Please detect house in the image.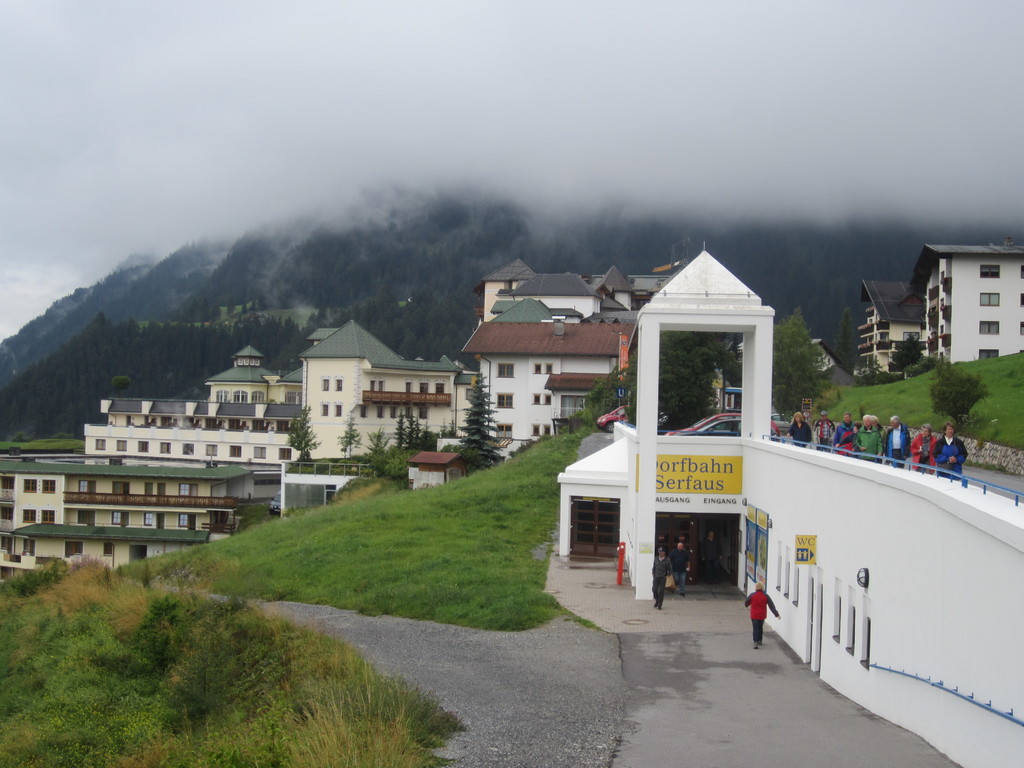
box(710, 363, 741, 416).
